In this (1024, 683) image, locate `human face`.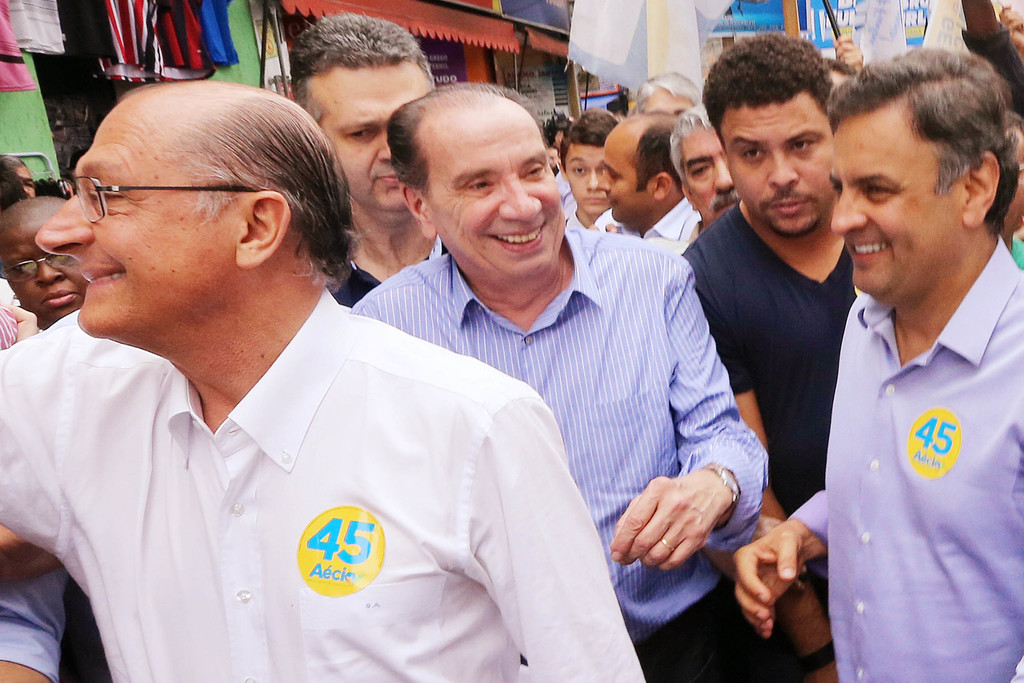
Bounding box: x1=686 y1=124 x2=739 y2=230.
